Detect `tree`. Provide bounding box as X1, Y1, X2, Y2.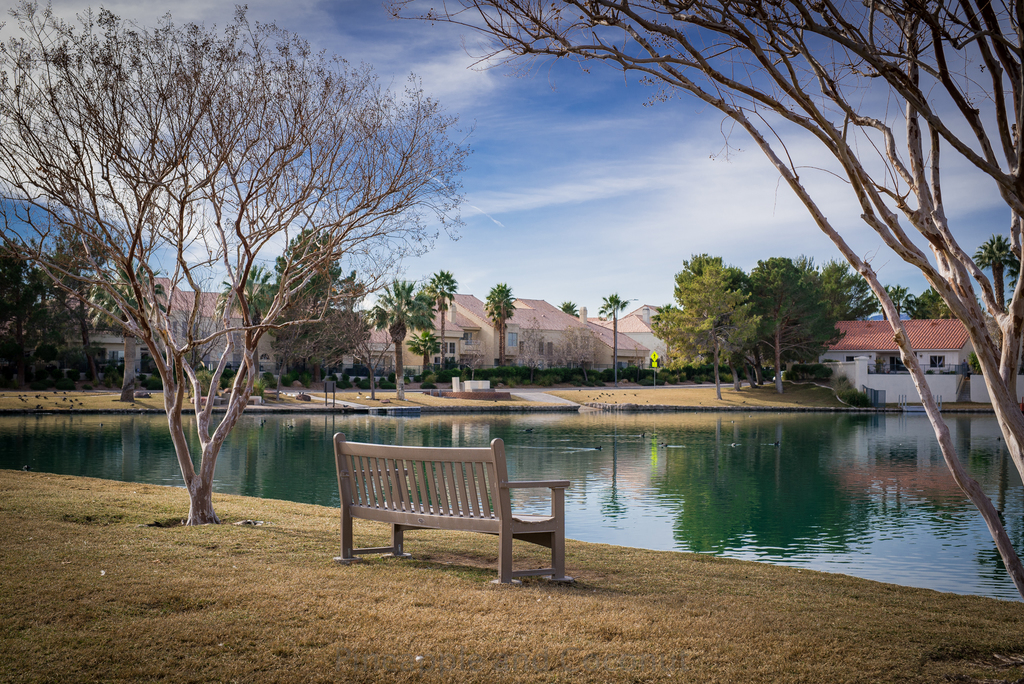
881, 285, 916, 324.
